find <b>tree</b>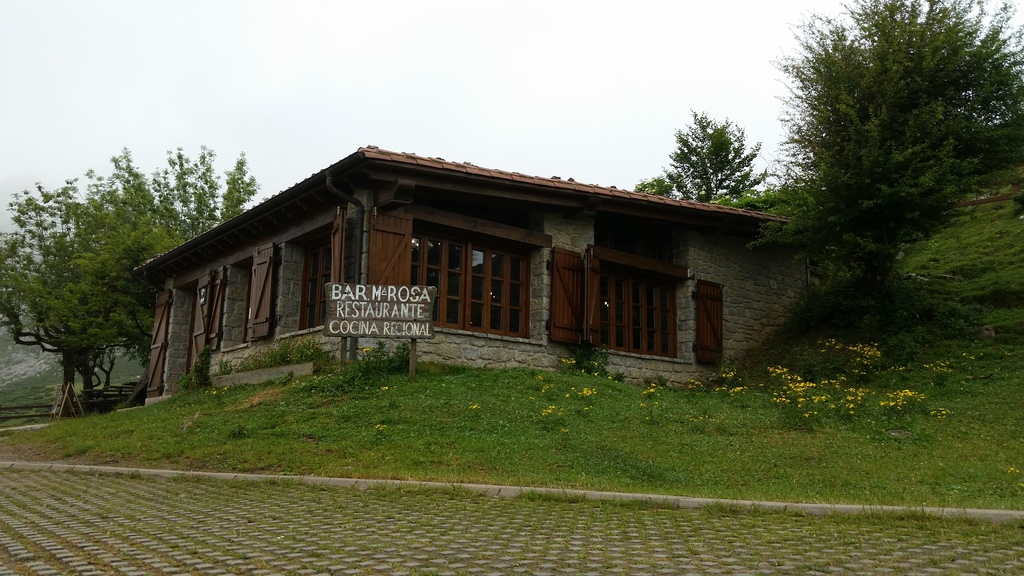
x1=659, y1=101, x2=765, y2=193
